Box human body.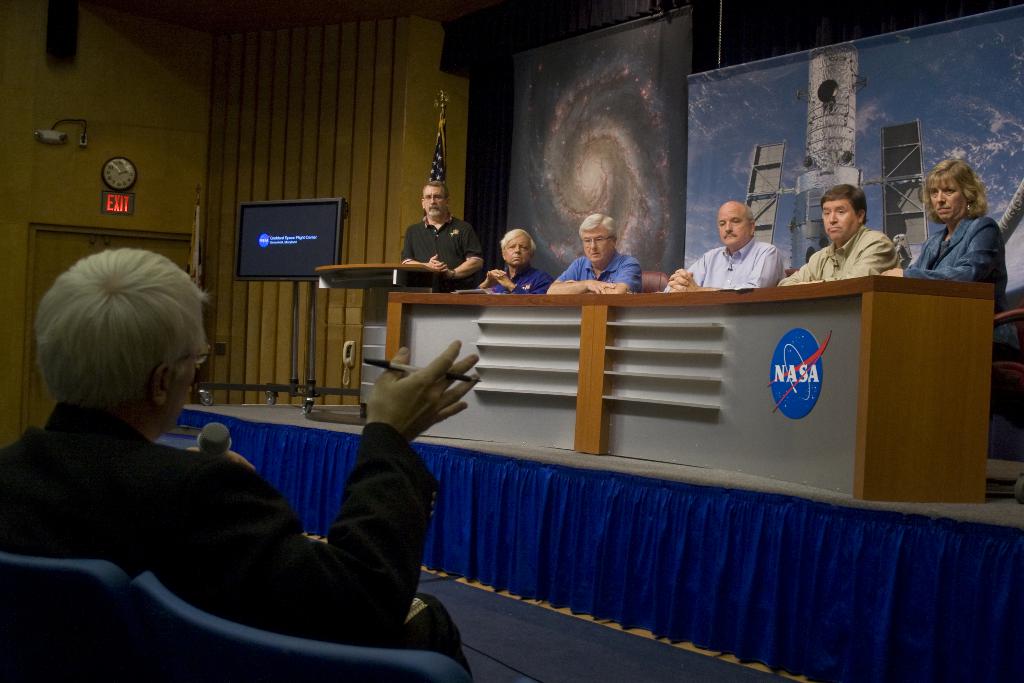
x1=545 y1=212 x2=641 y2=292.
